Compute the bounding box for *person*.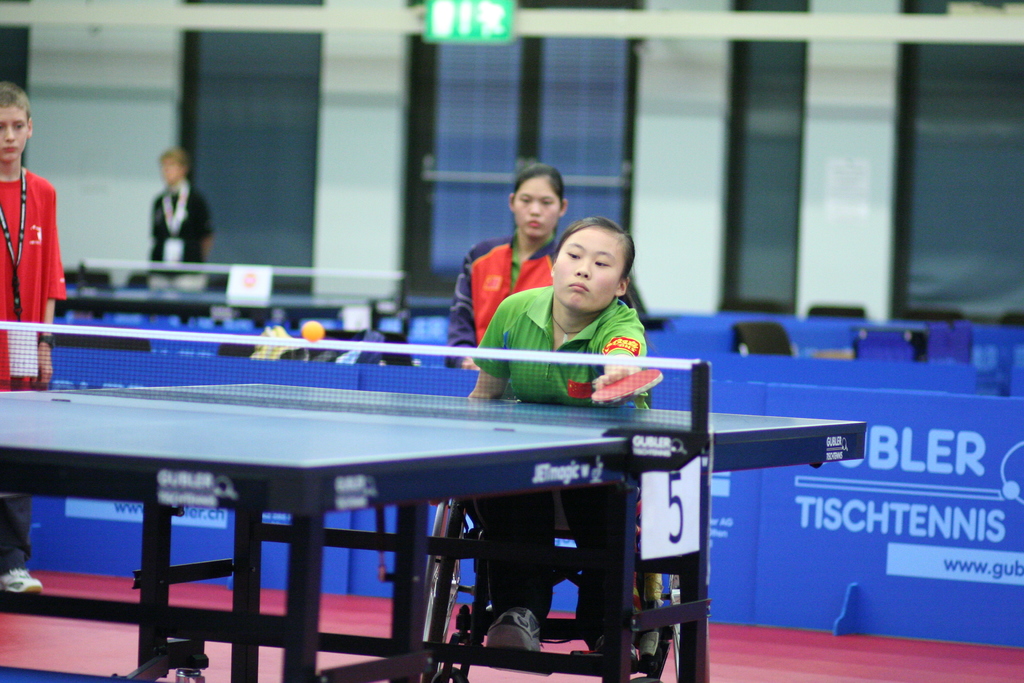
<region>145, 144, 216, 312</region>.
